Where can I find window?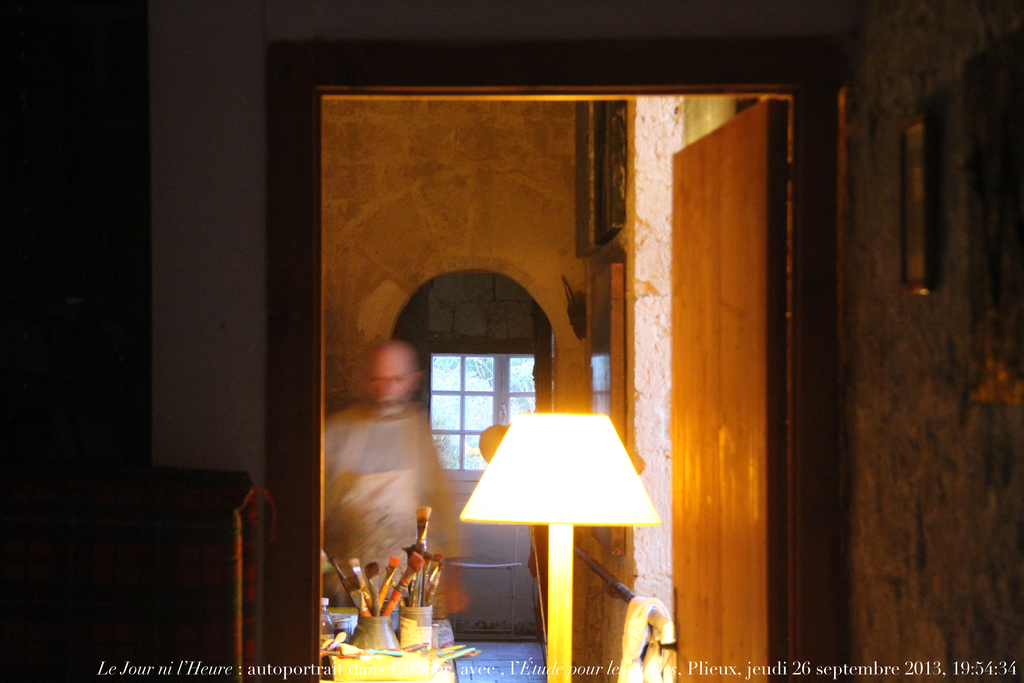
You can find it at <bbox>422, 350, 543, 482</bbox>.
